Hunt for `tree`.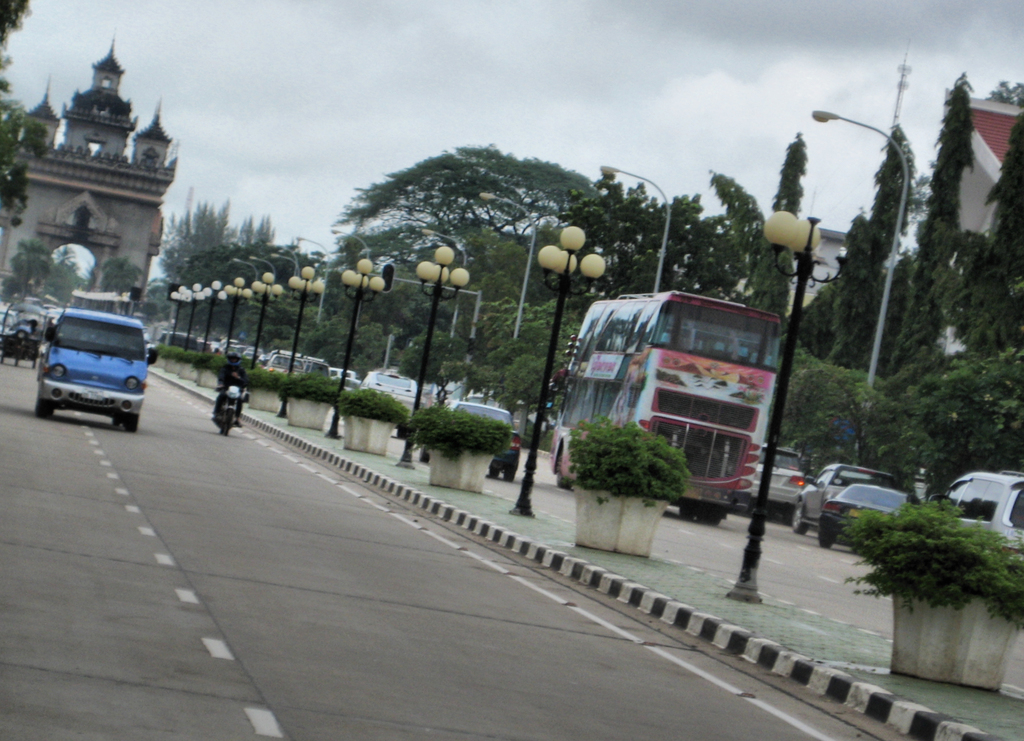
Hunted down at 43,242,81,299.
